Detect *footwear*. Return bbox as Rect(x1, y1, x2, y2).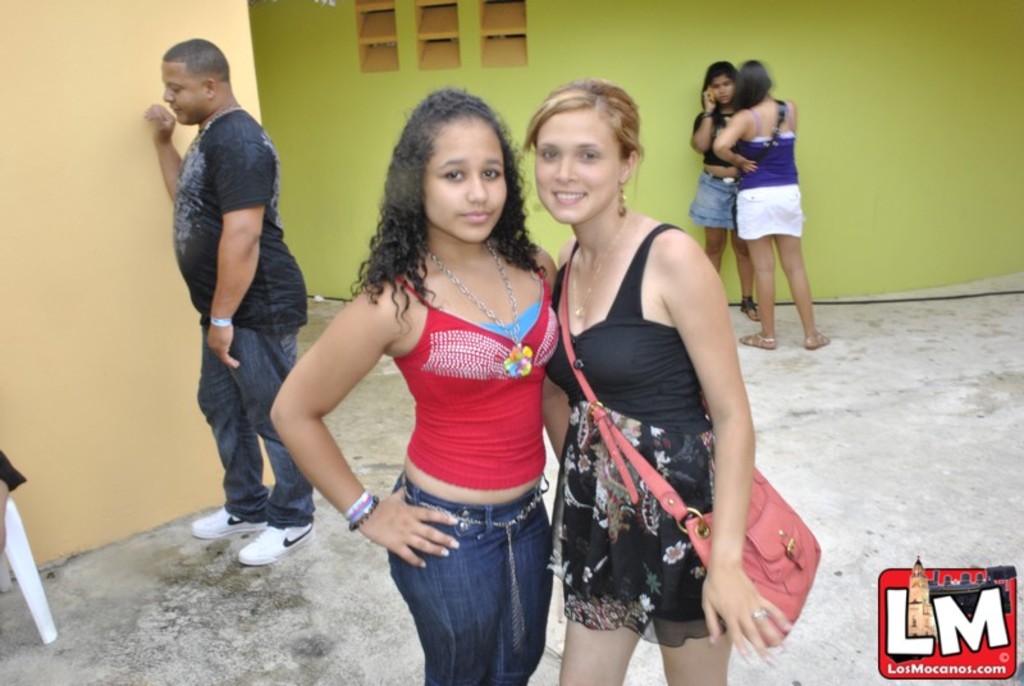
Rect(192, 507, 269, 538).
